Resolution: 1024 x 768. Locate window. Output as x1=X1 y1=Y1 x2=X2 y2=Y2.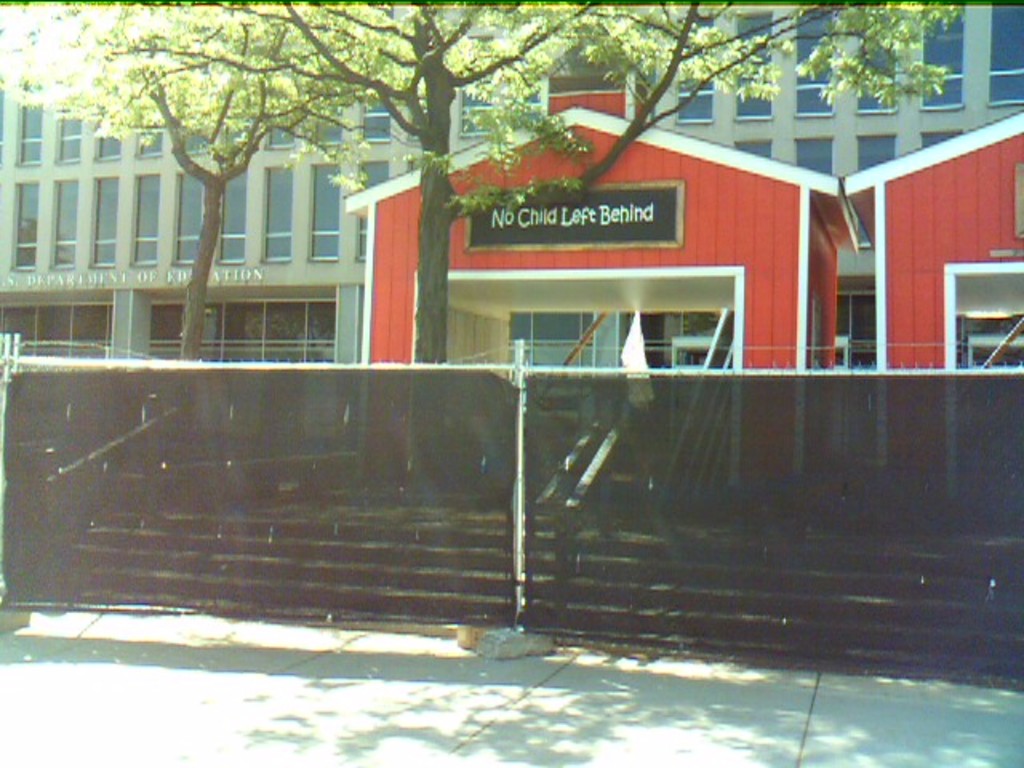
x1=262 y1=165 x2=293 y2=264.
